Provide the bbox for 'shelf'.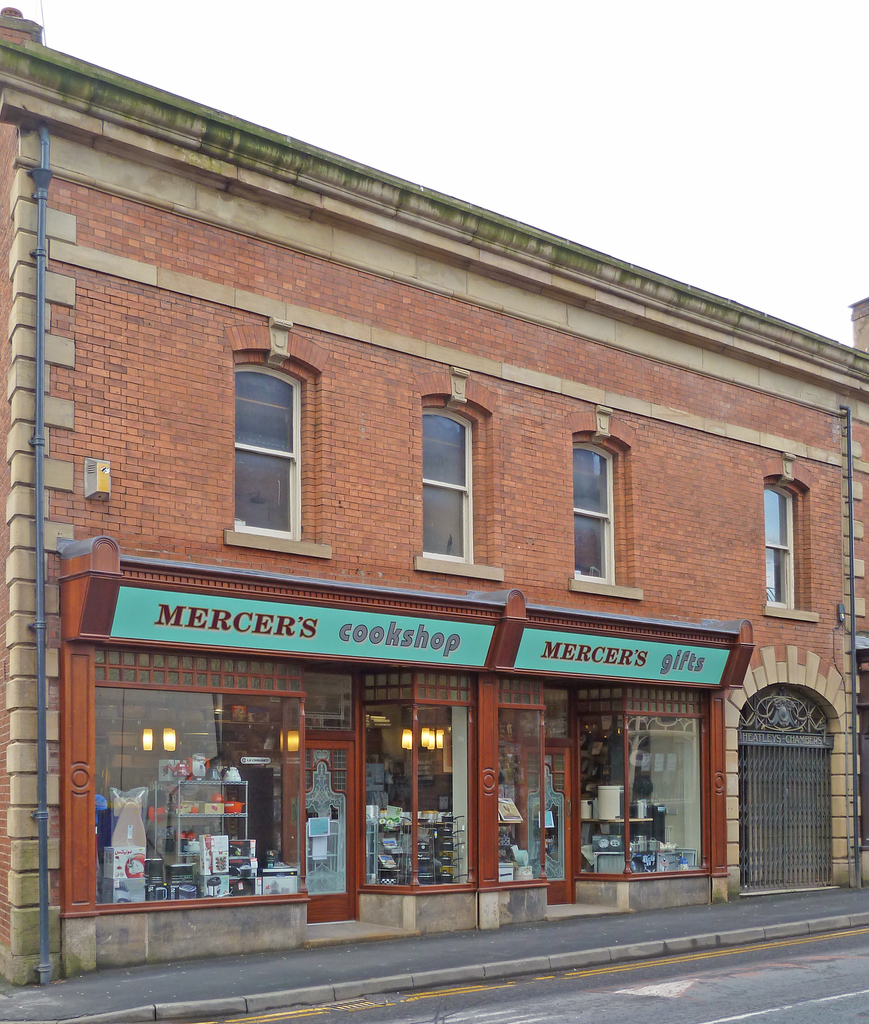
[left=366, top=810, right=410, bottom=884].
